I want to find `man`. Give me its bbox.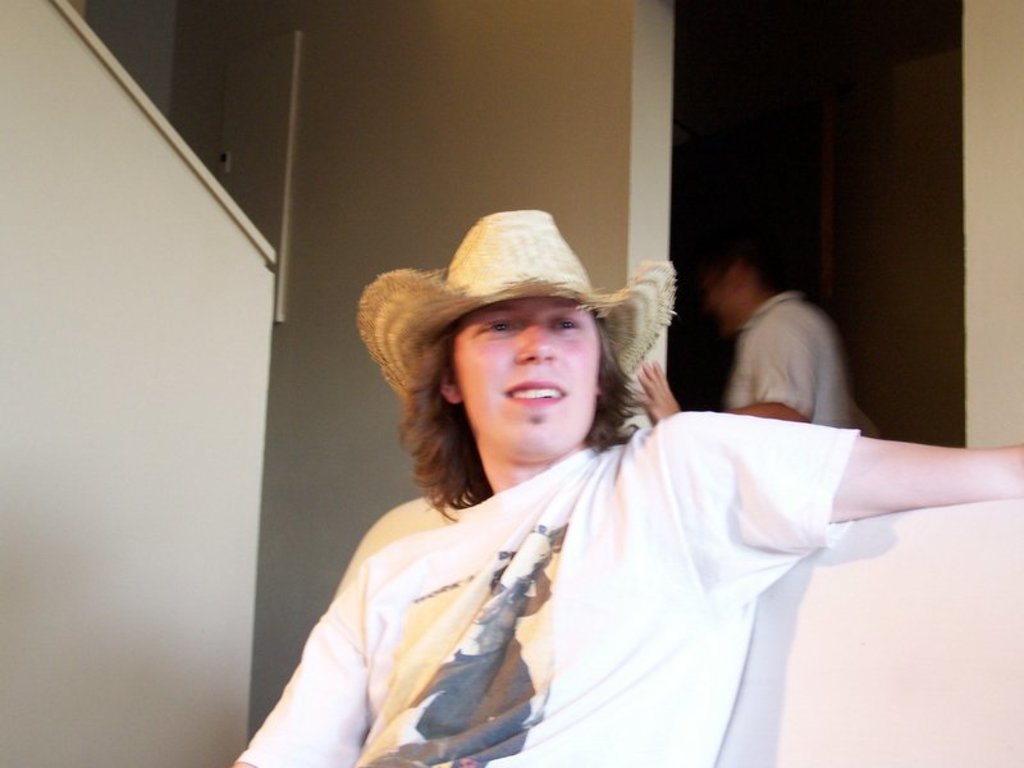
229 205 1023 767.
